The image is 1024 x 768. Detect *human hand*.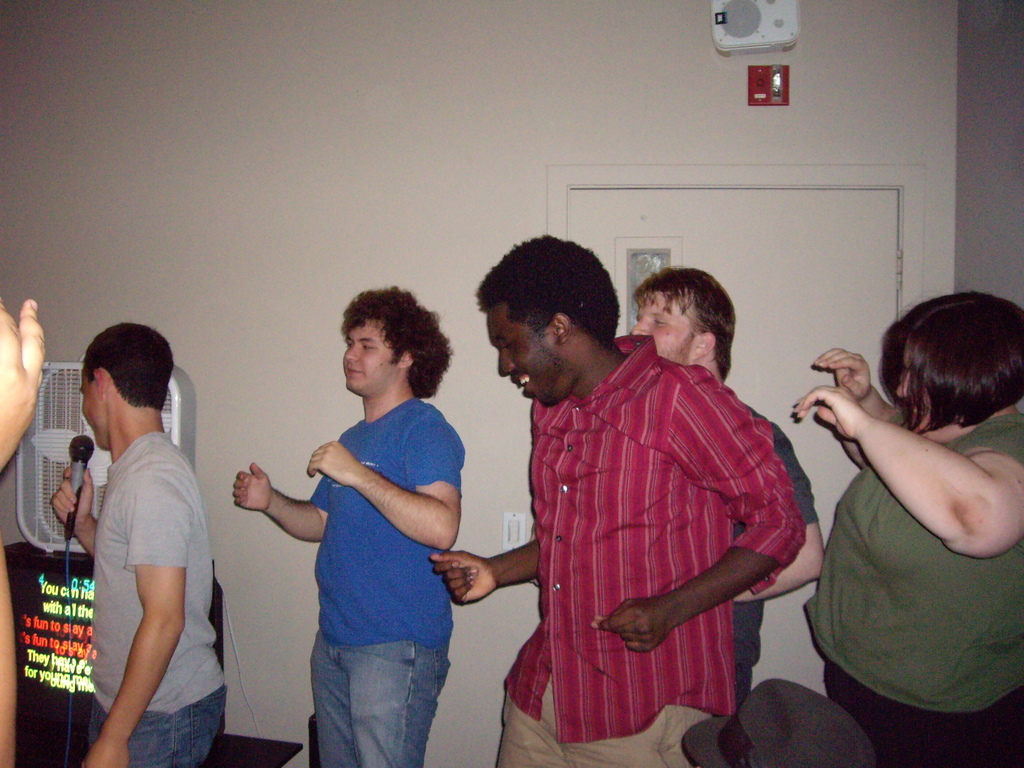
Detection: (78,739,130,767).
